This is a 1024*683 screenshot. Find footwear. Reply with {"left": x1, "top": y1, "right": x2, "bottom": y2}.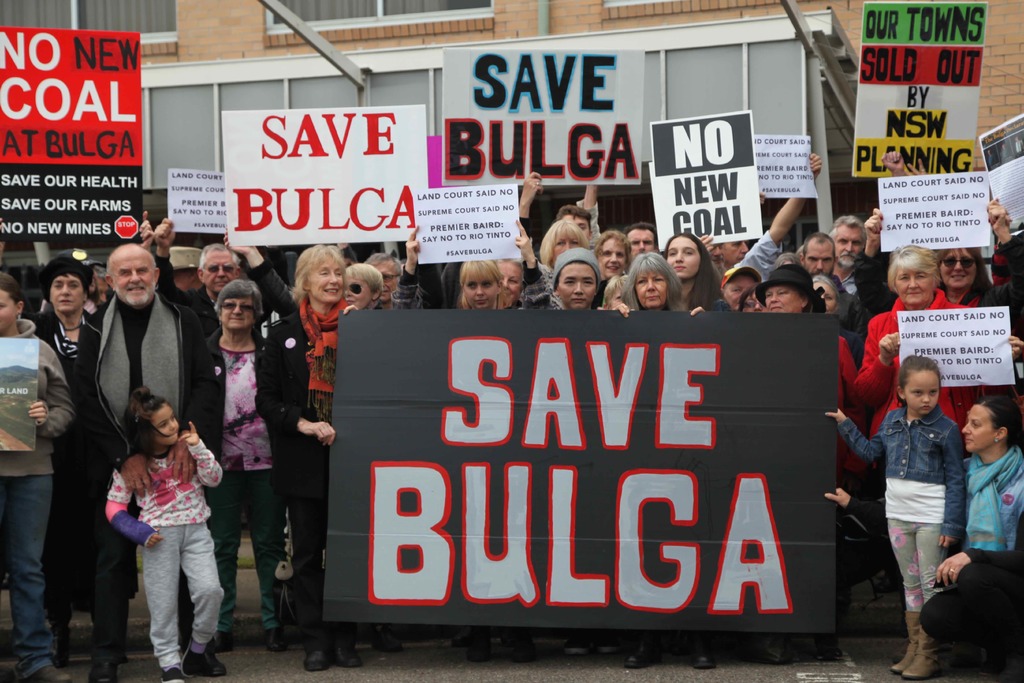
{"left": 362, "top": 627, "right": 416, "bottom": 654}.
